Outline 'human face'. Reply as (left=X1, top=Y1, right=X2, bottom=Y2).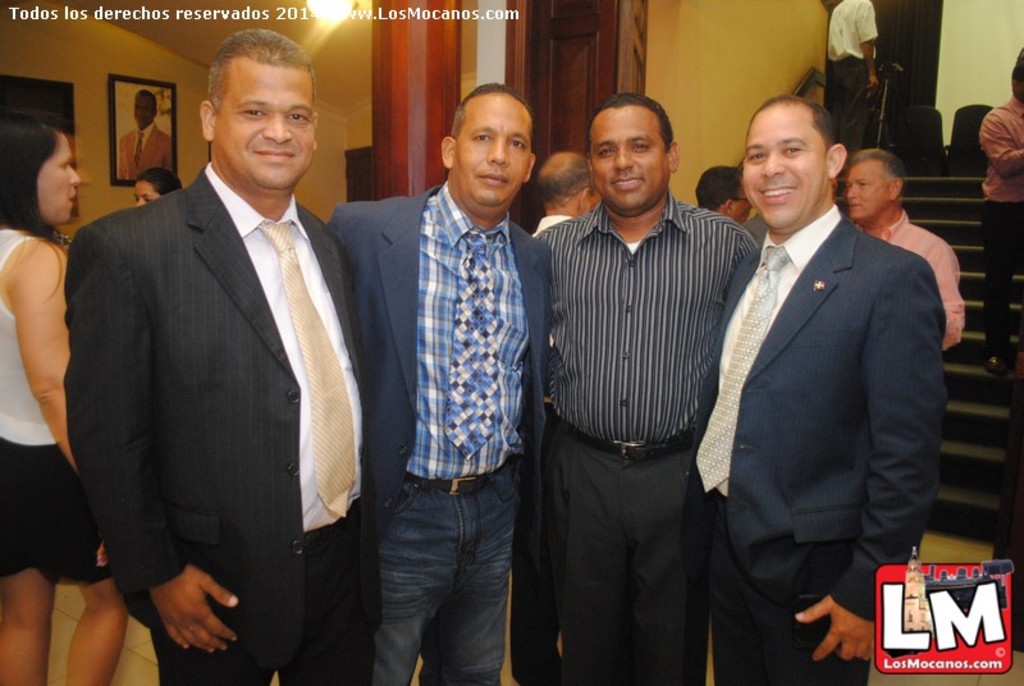
(left=586, top=100, right=669, bottom=212).
